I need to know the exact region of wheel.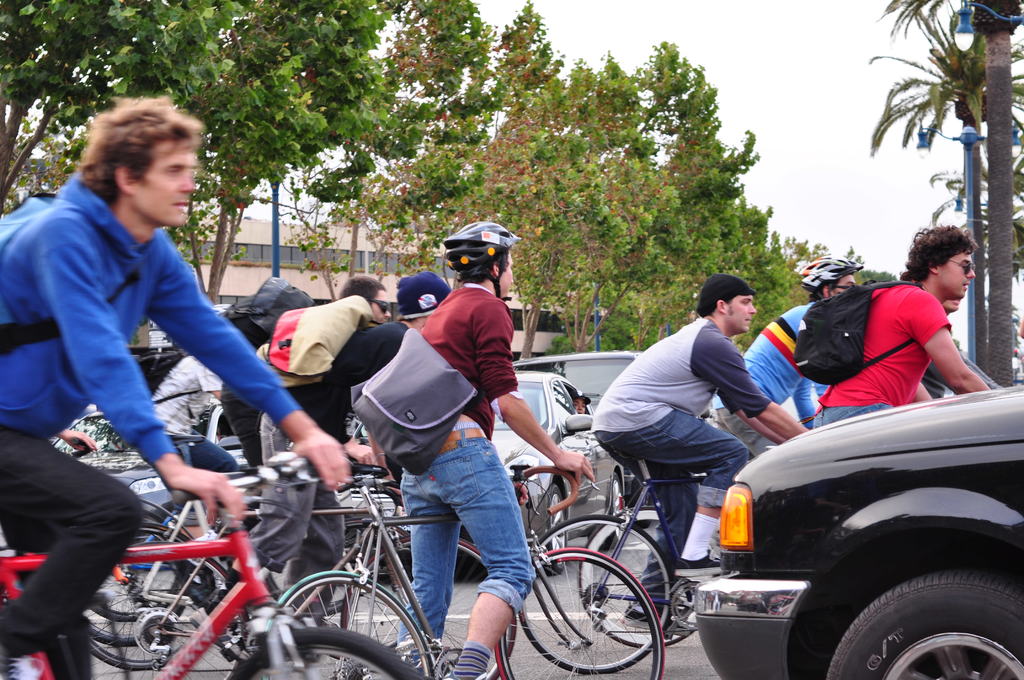
Region: pyautogui.locateOnScreen(253, 567, 433, 679).
